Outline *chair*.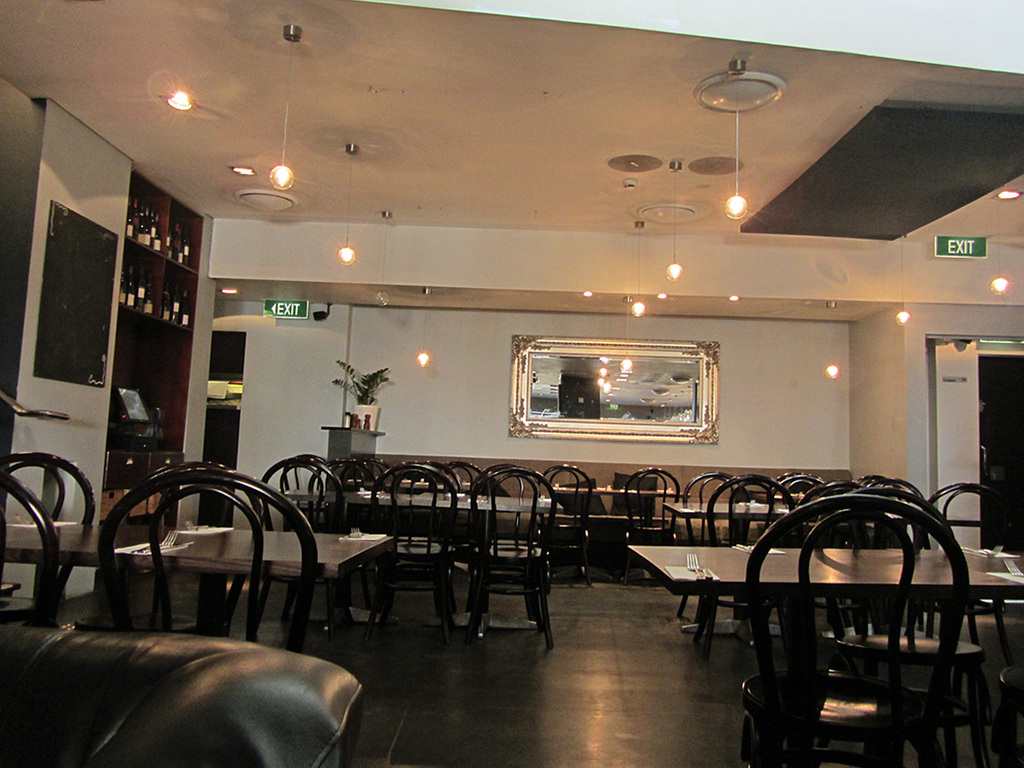
Outline: rect(698, 472, 800, 677).
